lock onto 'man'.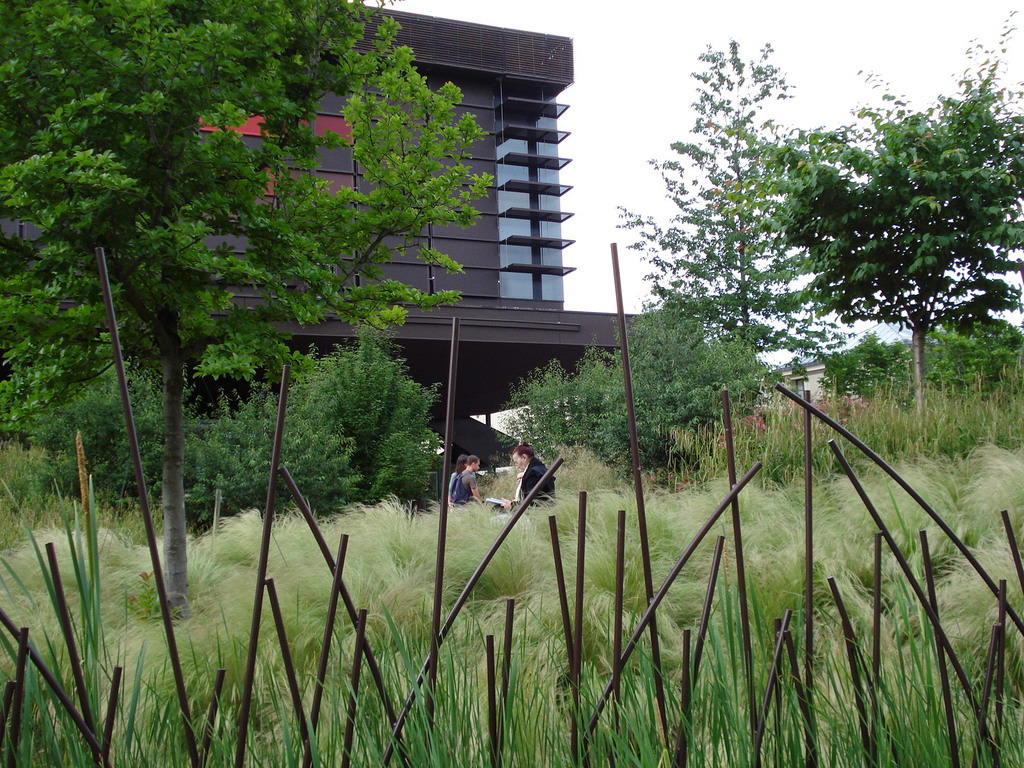
Locked: crop(496, 432, 563, 531).
